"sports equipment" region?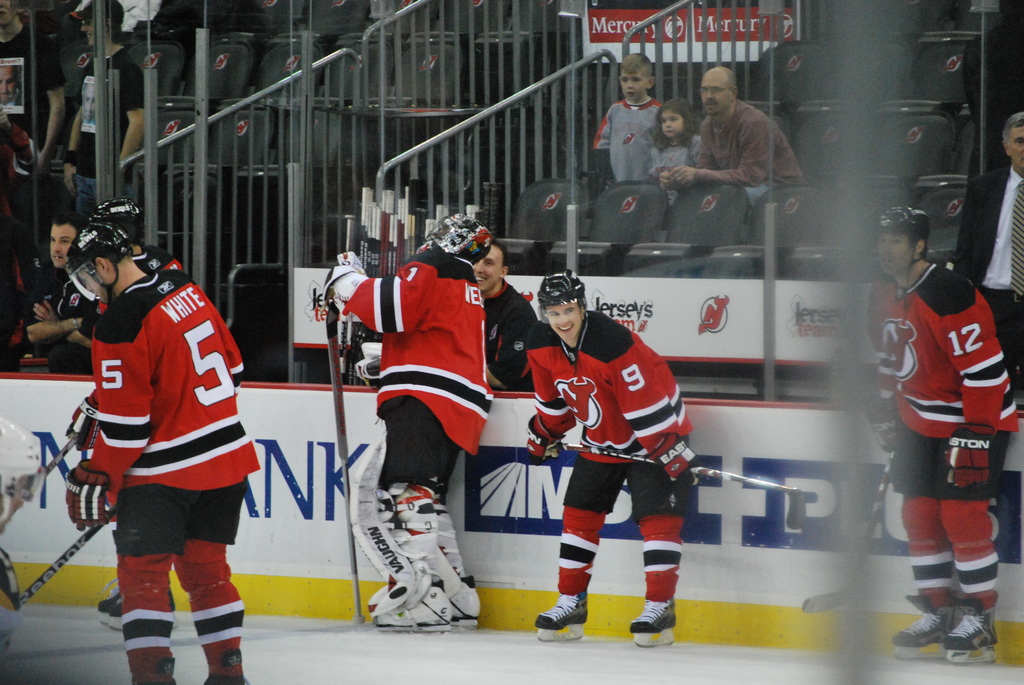
pyautogui.locateOnScreen(539, 271, 590, 315)
